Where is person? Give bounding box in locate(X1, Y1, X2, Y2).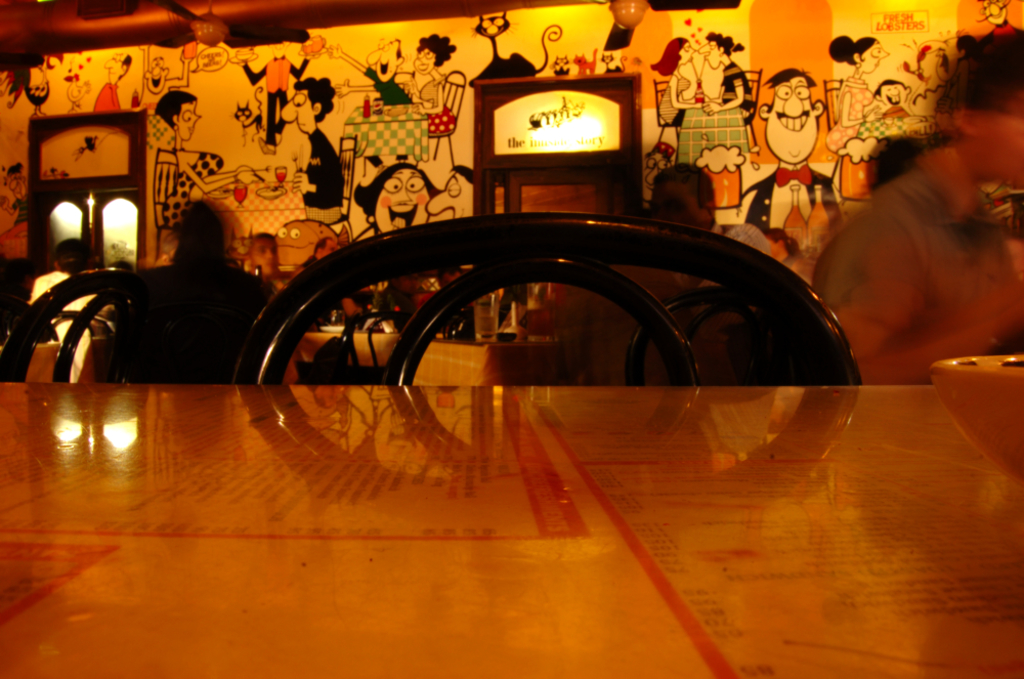
locate(92, 51, 132, 109).
